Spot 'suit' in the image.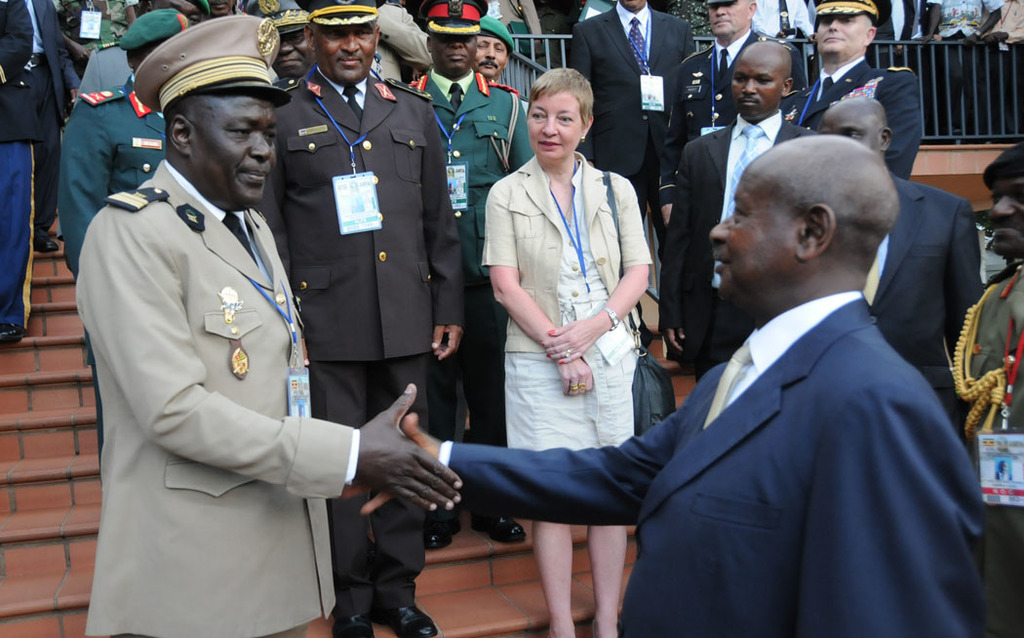
'suit' found at (x1=657, y1=108, x2=807, y2=381).
